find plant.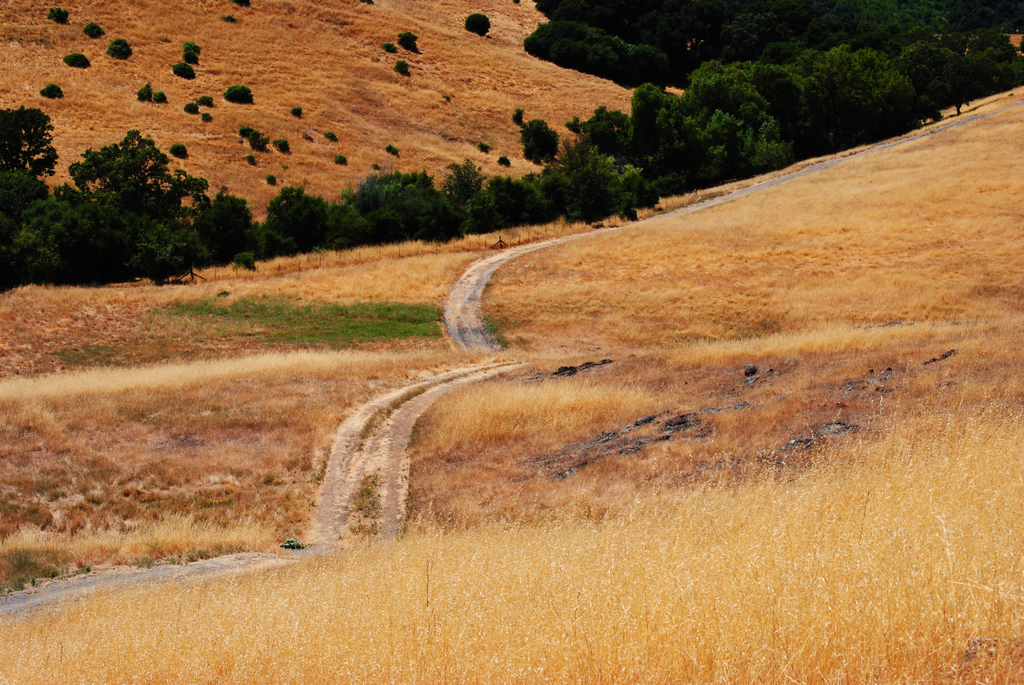
{"x1": 136, "y1": 77, "x2": 151, "y2": 101}.
